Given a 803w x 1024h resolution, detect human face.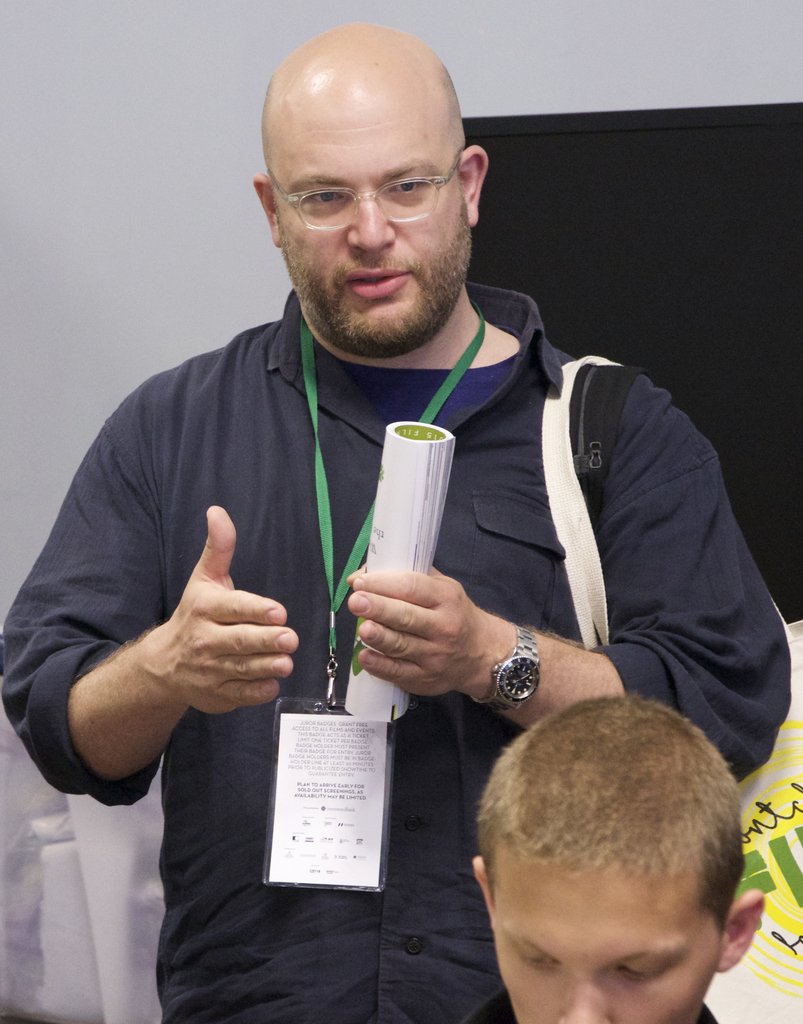
Rect(495, 863, 723, 1023).
